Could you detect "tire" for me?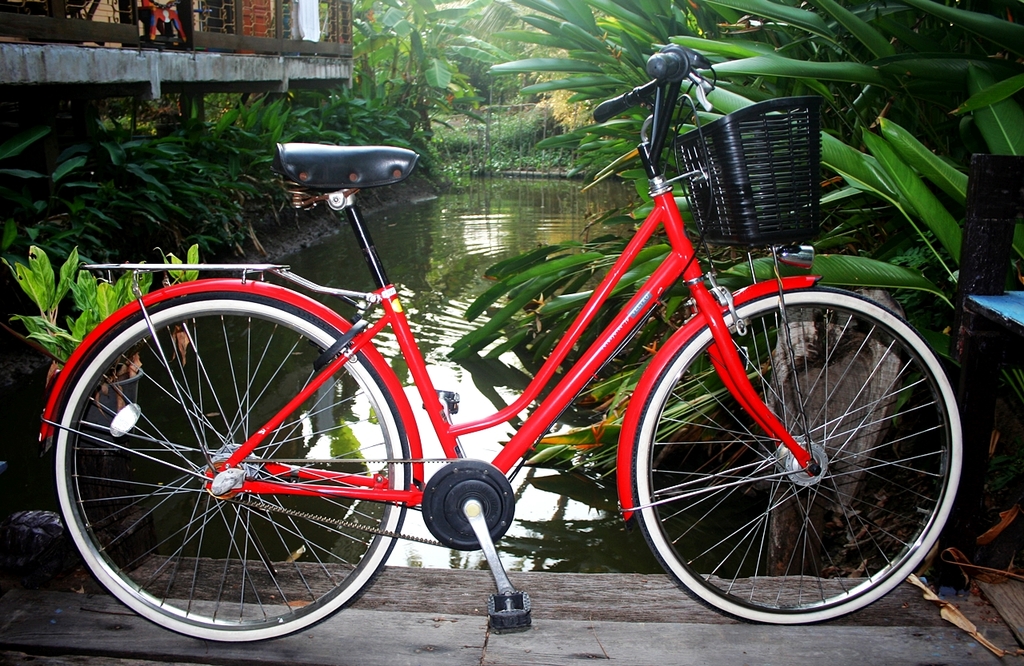
Detection result: {"left": 632, "top": 284, "right": 966, "bottom": 622}.
